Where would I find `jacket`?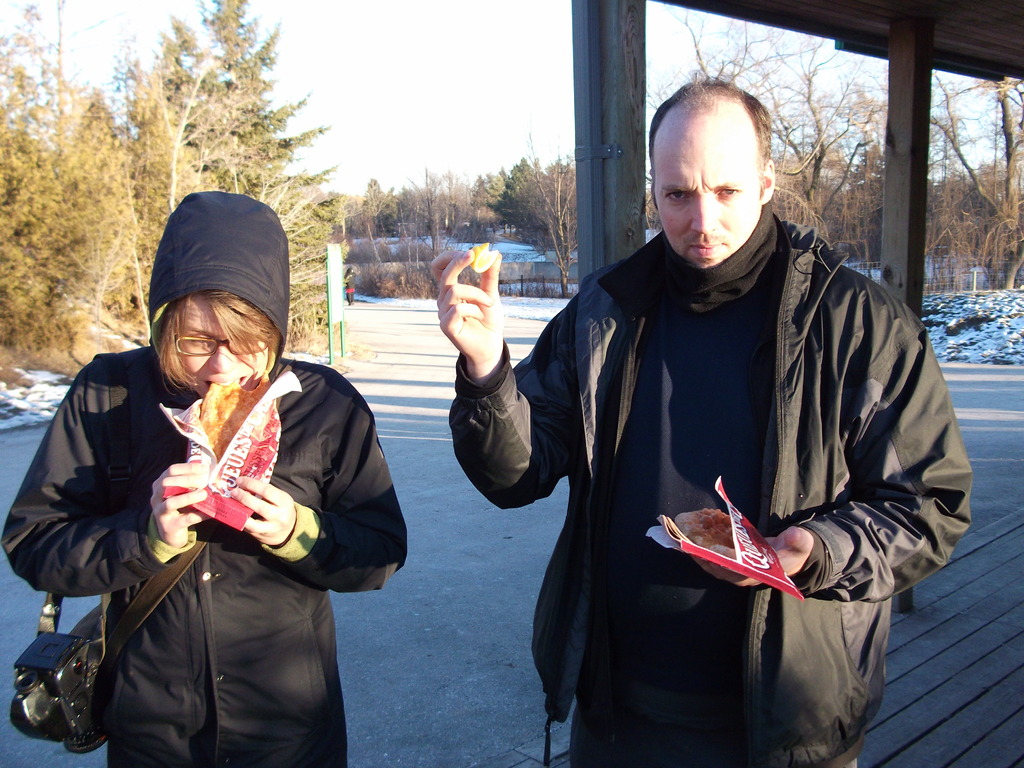
At 442:216:982:767.
